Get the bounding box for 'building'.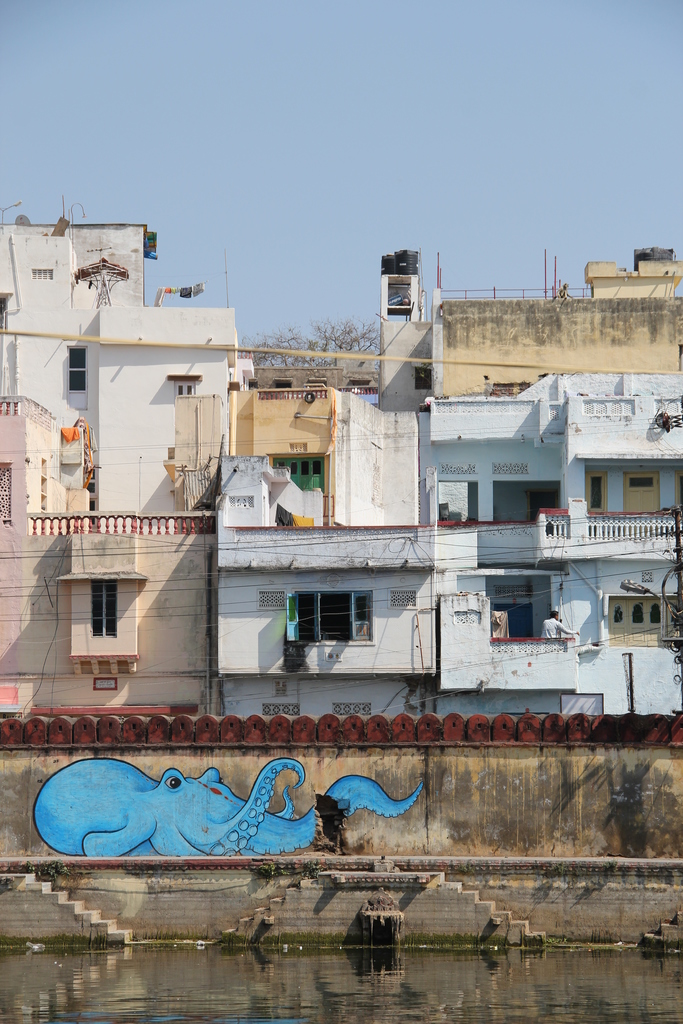
l=376, t=248, r=682, b=414.
